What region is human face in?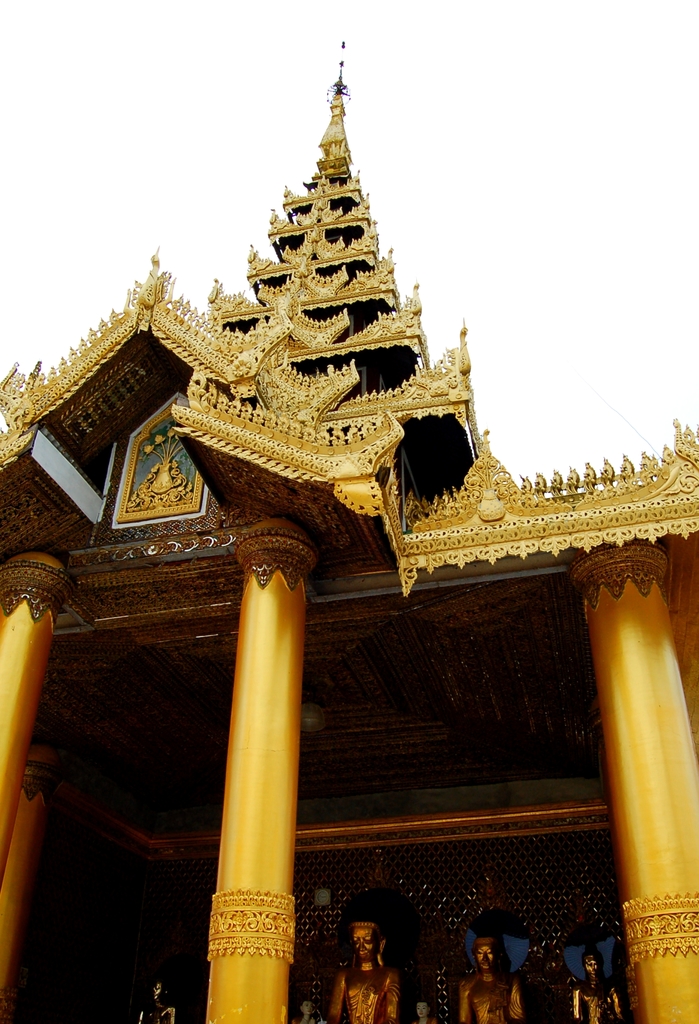
419 1005 428 1023.
